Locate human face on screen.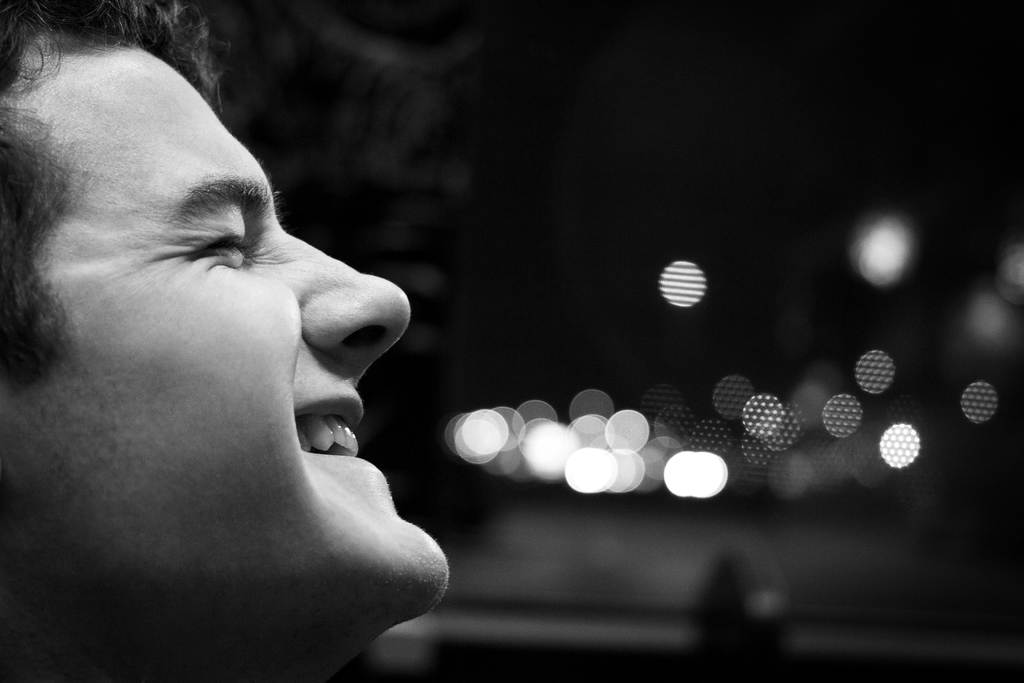
On screen at <box>0,31,460,623</box>.
